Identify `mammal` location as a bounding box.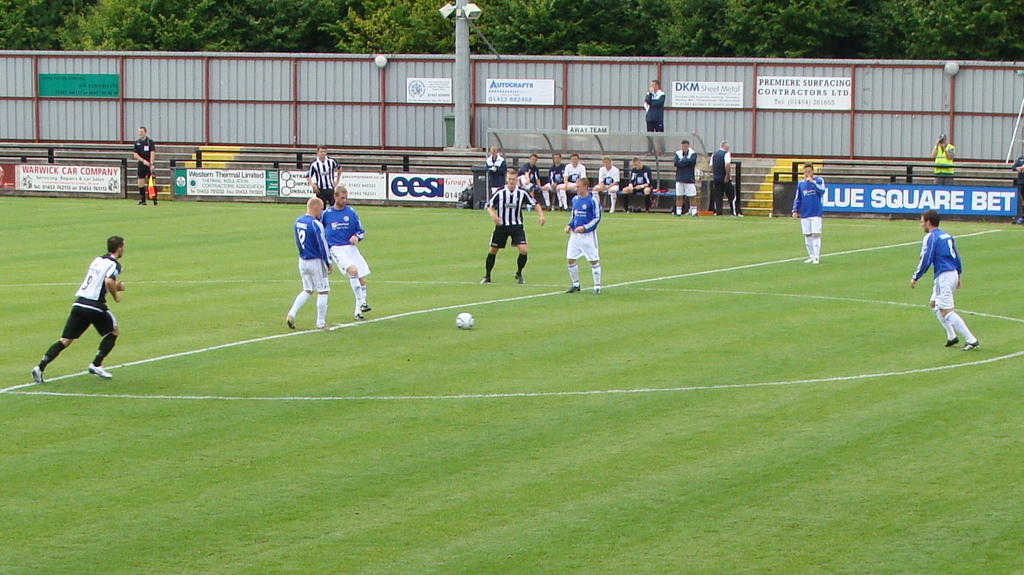
l=624, t=165, r=653, b=214.
